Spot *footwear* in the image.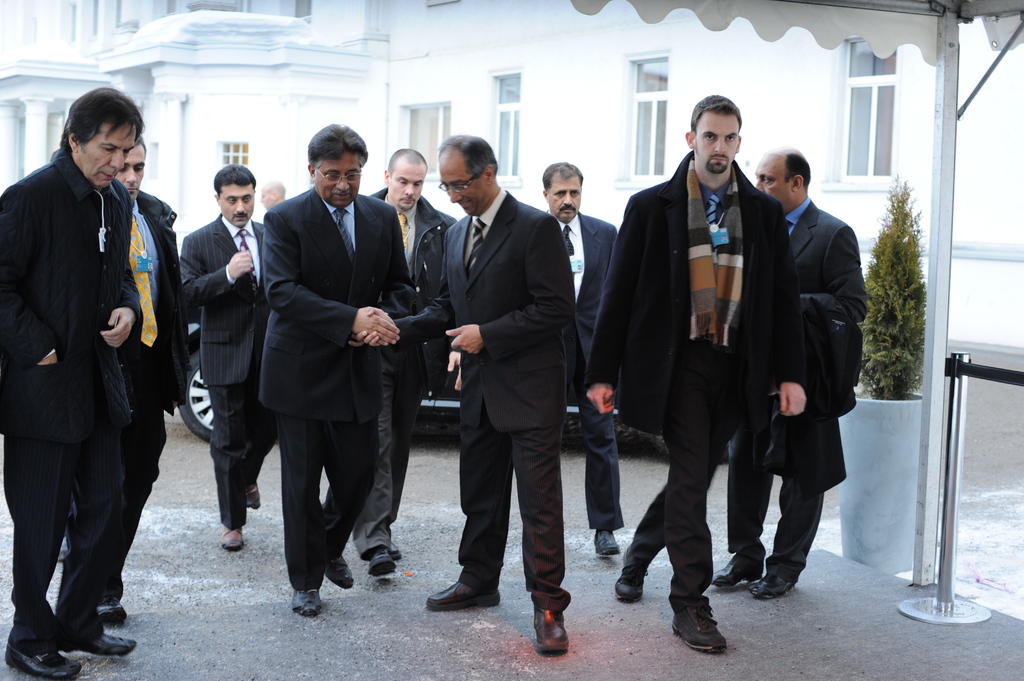
*footwear* found at left=80, top=620, right=136, bottom=659.
